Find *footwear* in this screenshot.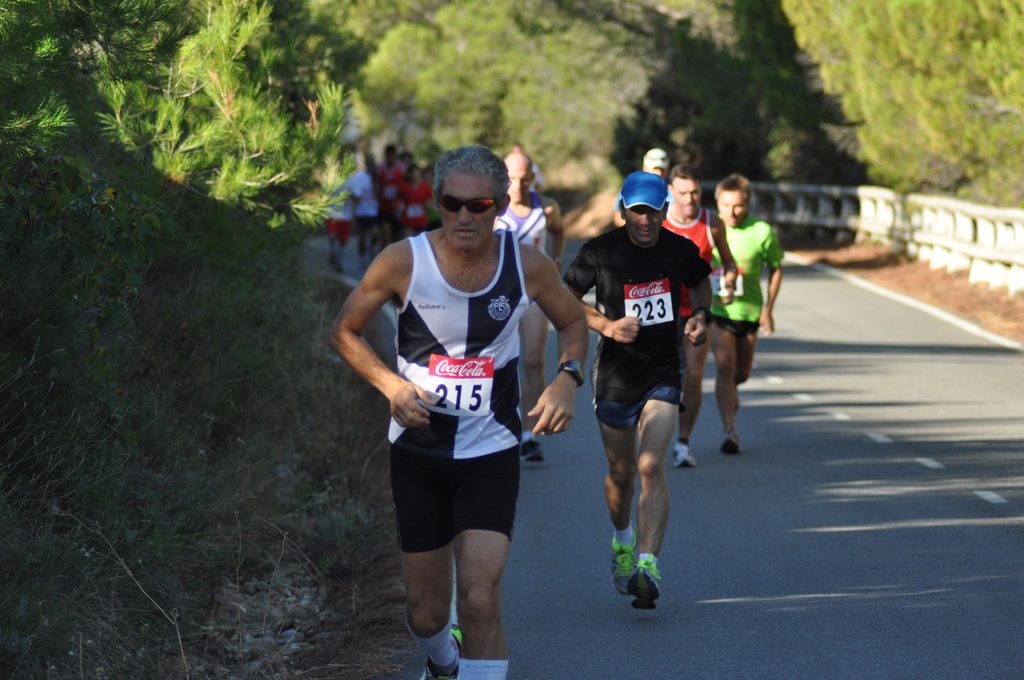
The bounding box for *footwear* is 420 619 463 679.
